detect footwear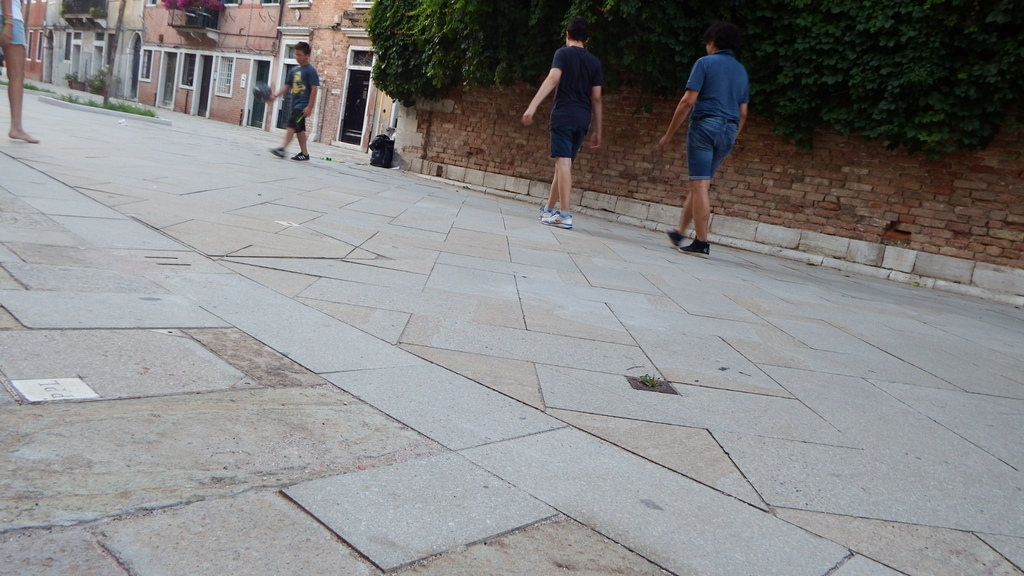
locate(668, 227, 687, 248)
